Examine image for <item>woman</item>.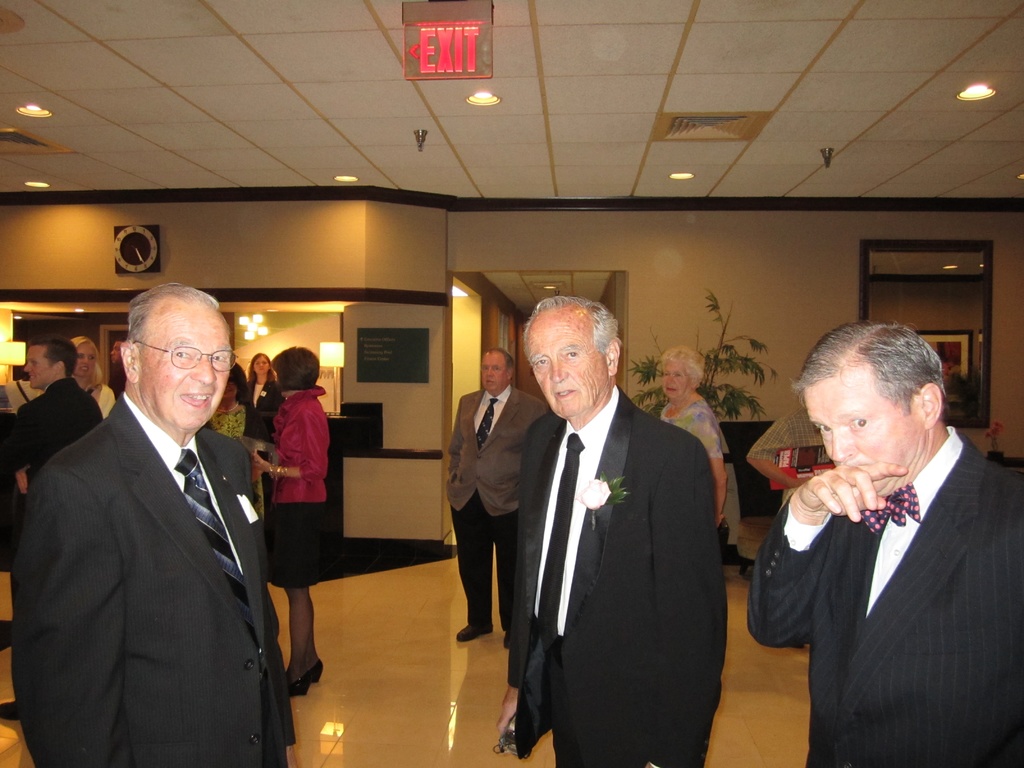
Examination result: <box>213,362,255,441</box>.
